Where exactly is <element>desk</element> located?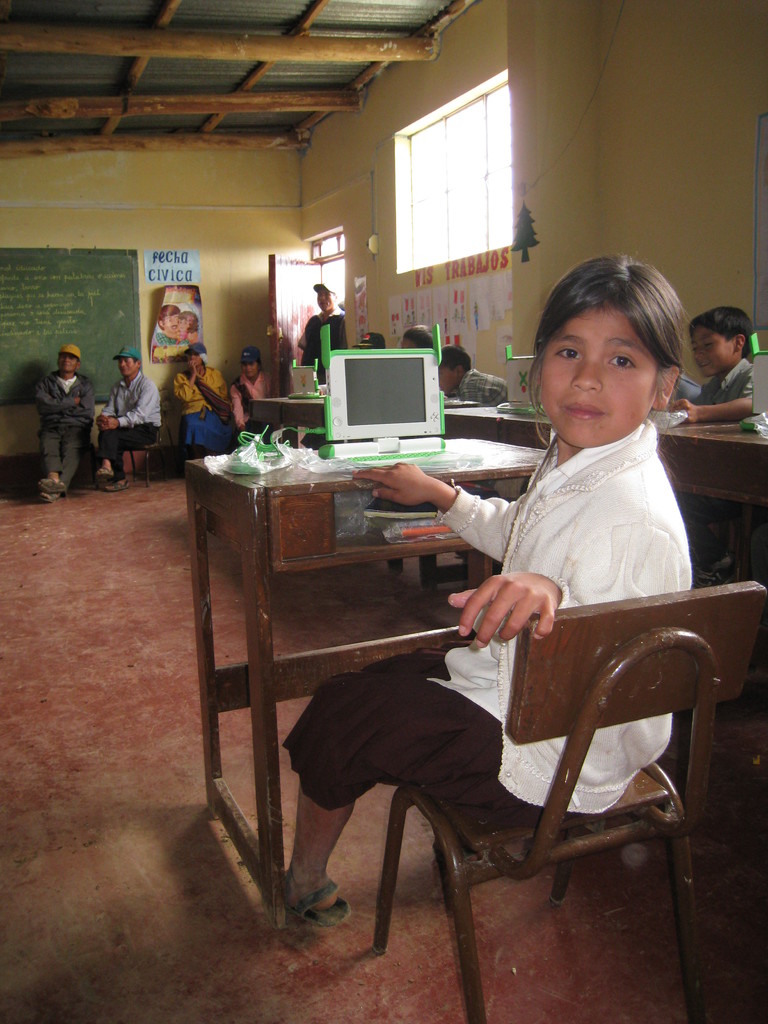
Its bounding box is box(176, 440, 572, 897).
